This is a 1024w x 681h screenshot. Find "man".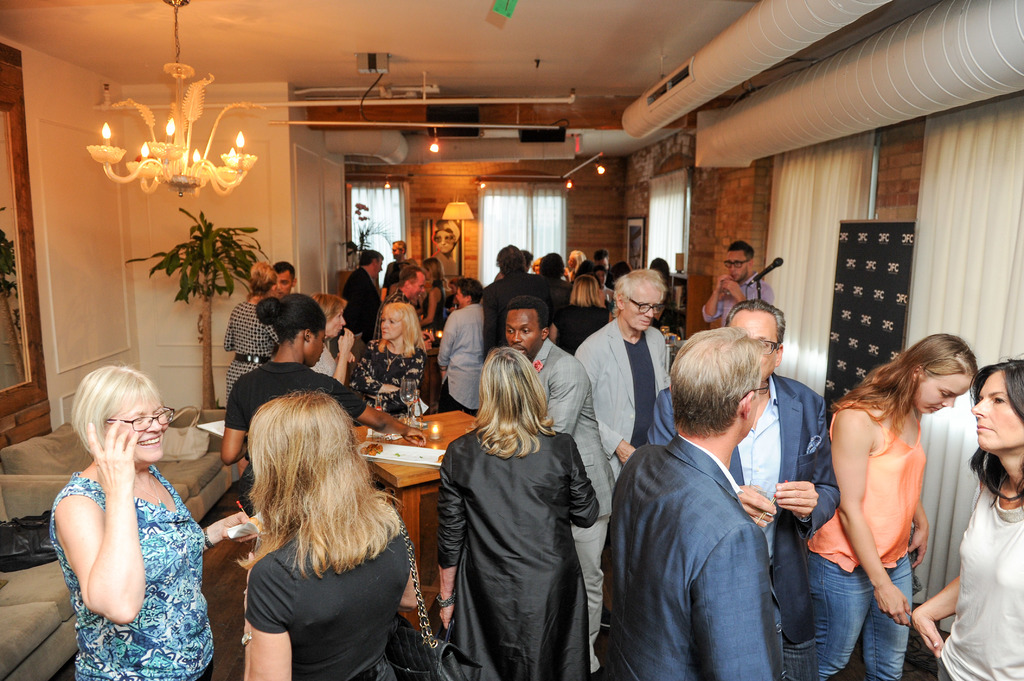
Bounding box: x1=372, y1=266, x2=429, y2=344.
